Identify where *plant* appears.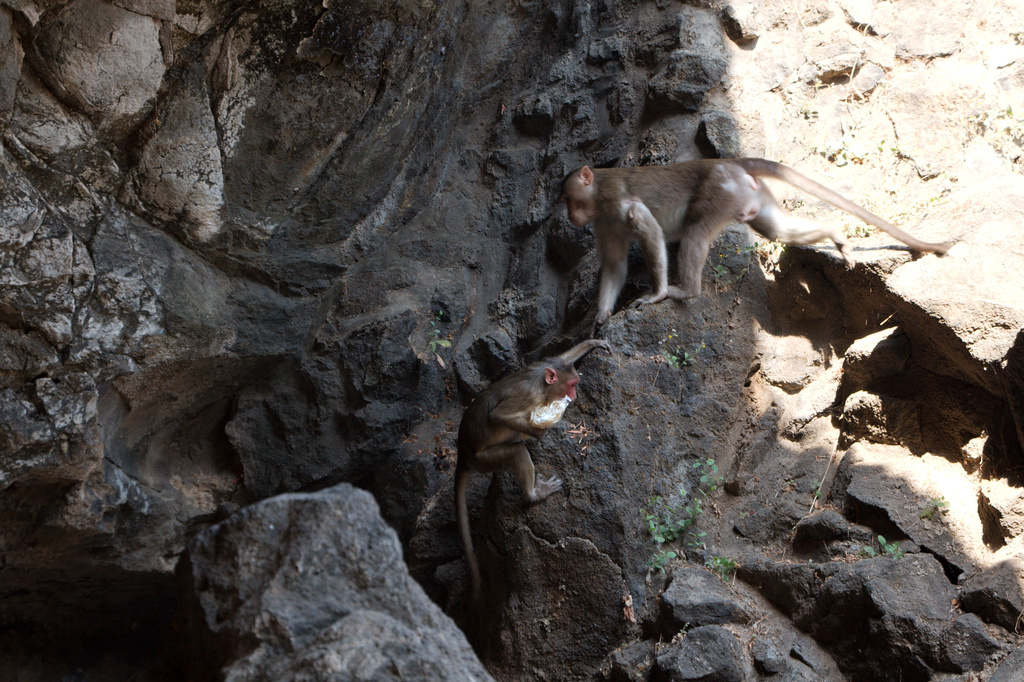
Appears at 867:530:902:562.
